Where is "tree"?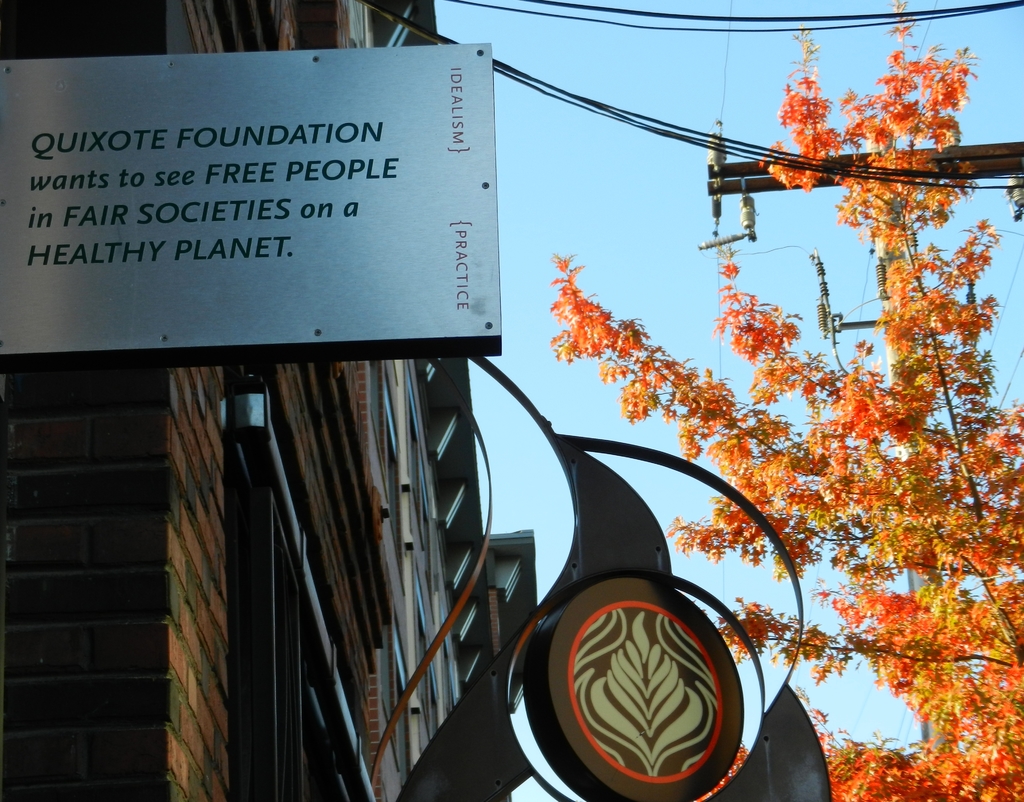
[543, 0, 1023, 801].
